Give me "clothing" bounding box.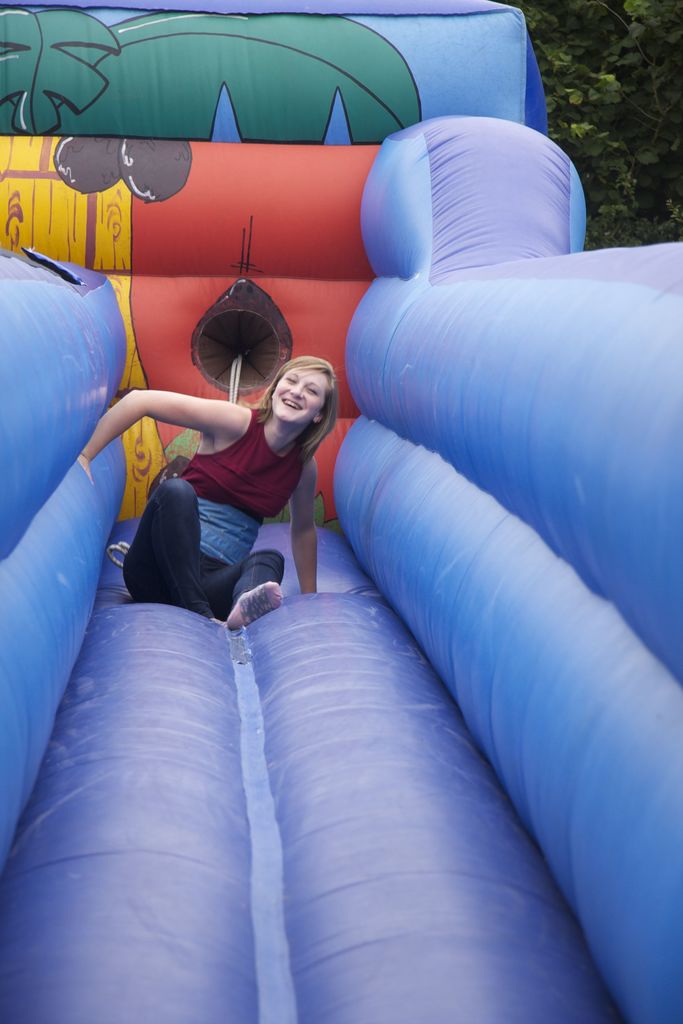
{"x1": 119, "y1": 408, "x2": 313, "y2": 620}.
